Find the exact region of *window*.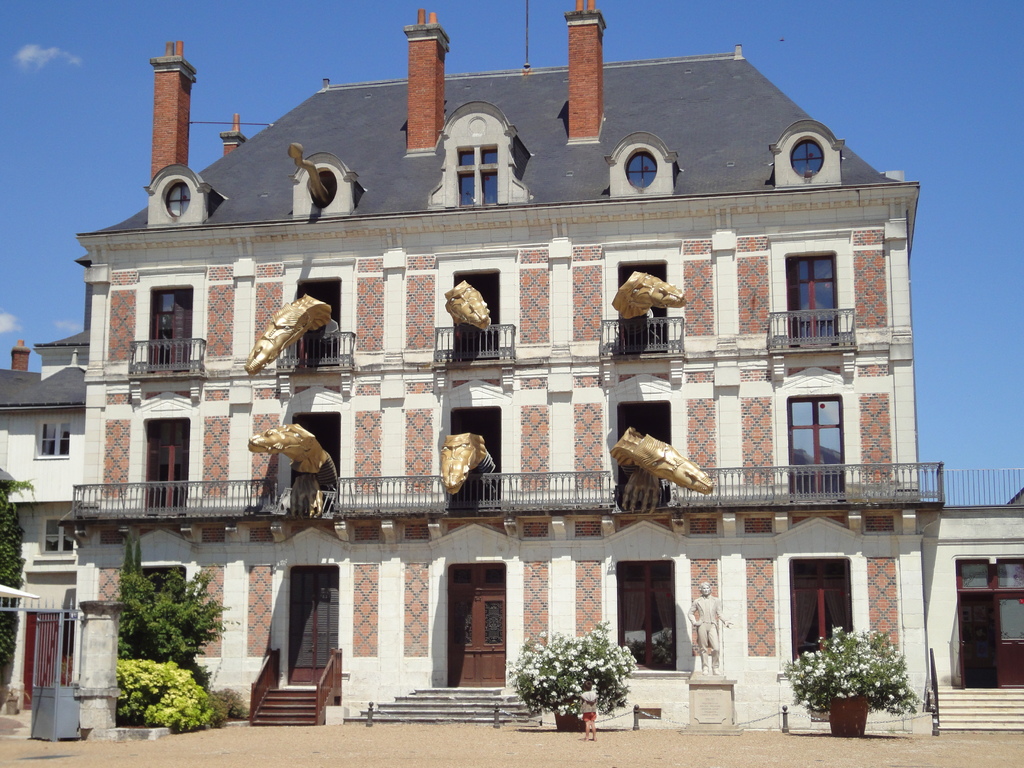
Exact region: box=[614, 560, 680, 673].
